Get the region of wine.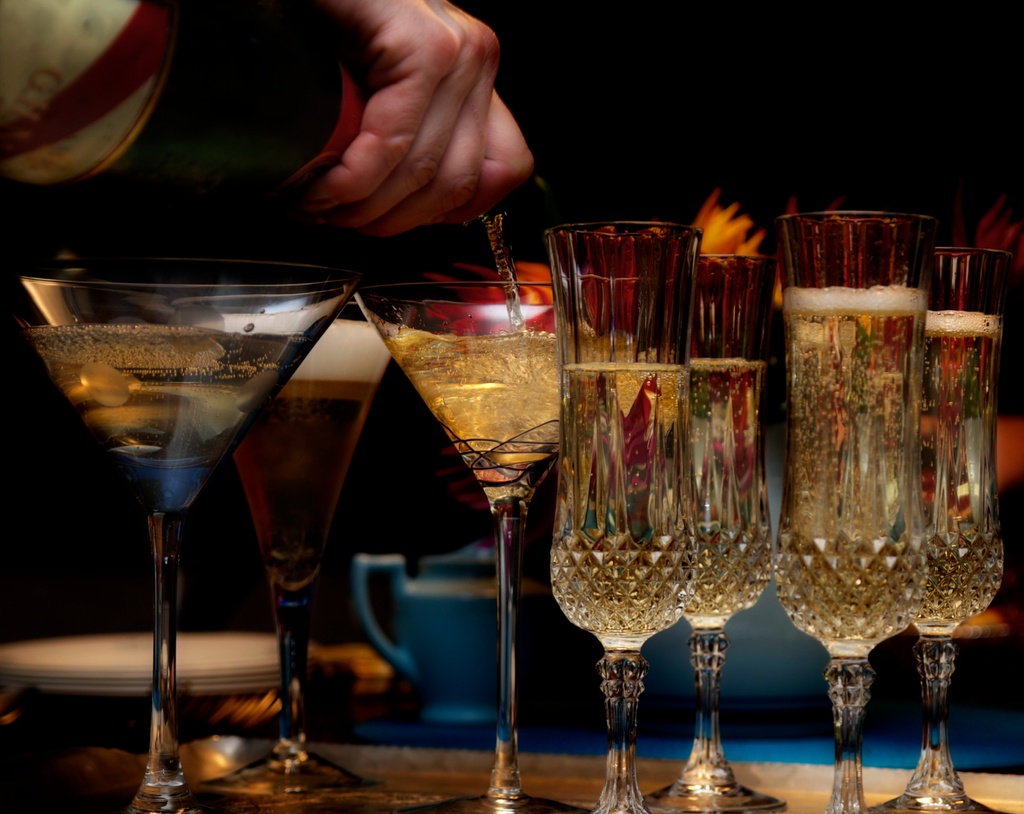
<box>16,323,310,517</box>.
